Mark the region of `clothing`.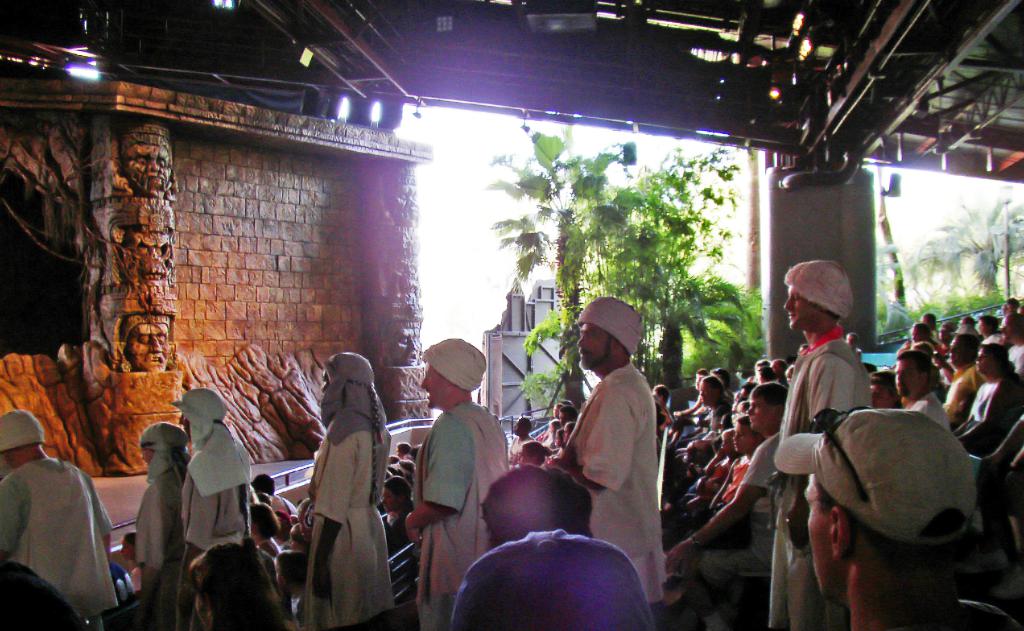
Region: pyautogui.locateOnScreen(169, 383, 257, 630).
